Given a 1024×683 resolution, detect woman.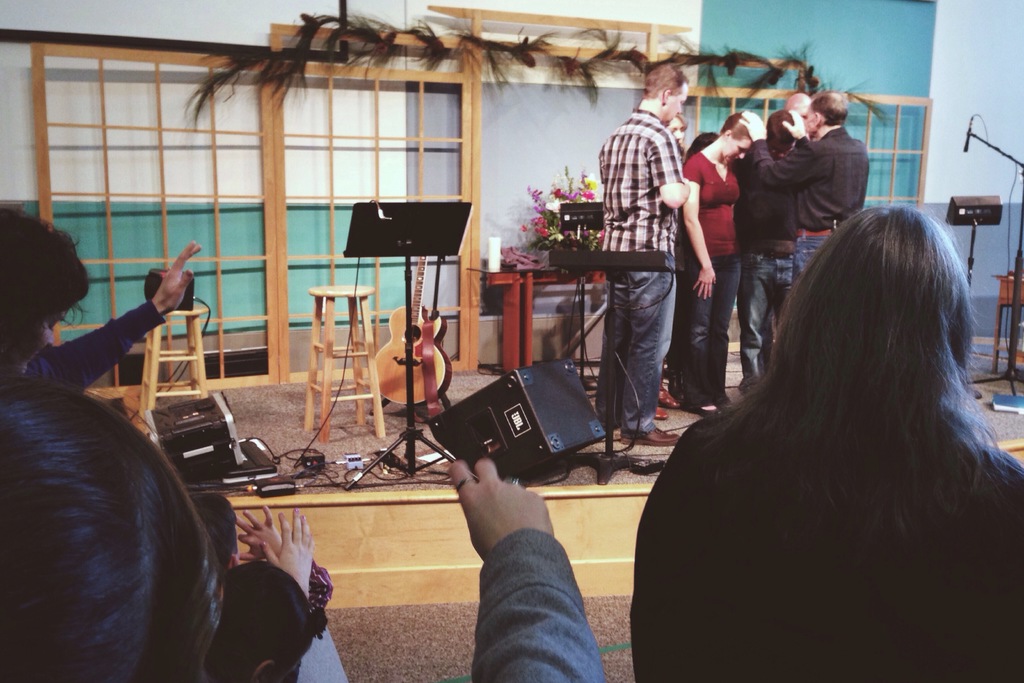
{"left": 0, "top": 201, "right": 205, "bottom": 394}.
